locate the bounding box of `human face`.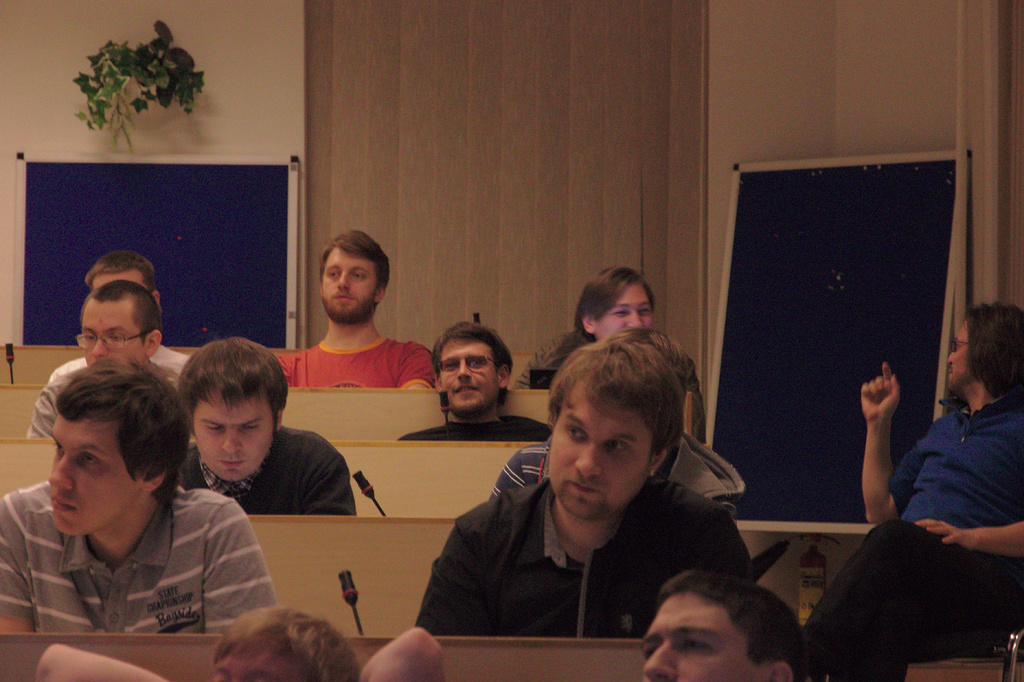
Bounding box: [x1=646, y1=590, x2=756, y2=681].
